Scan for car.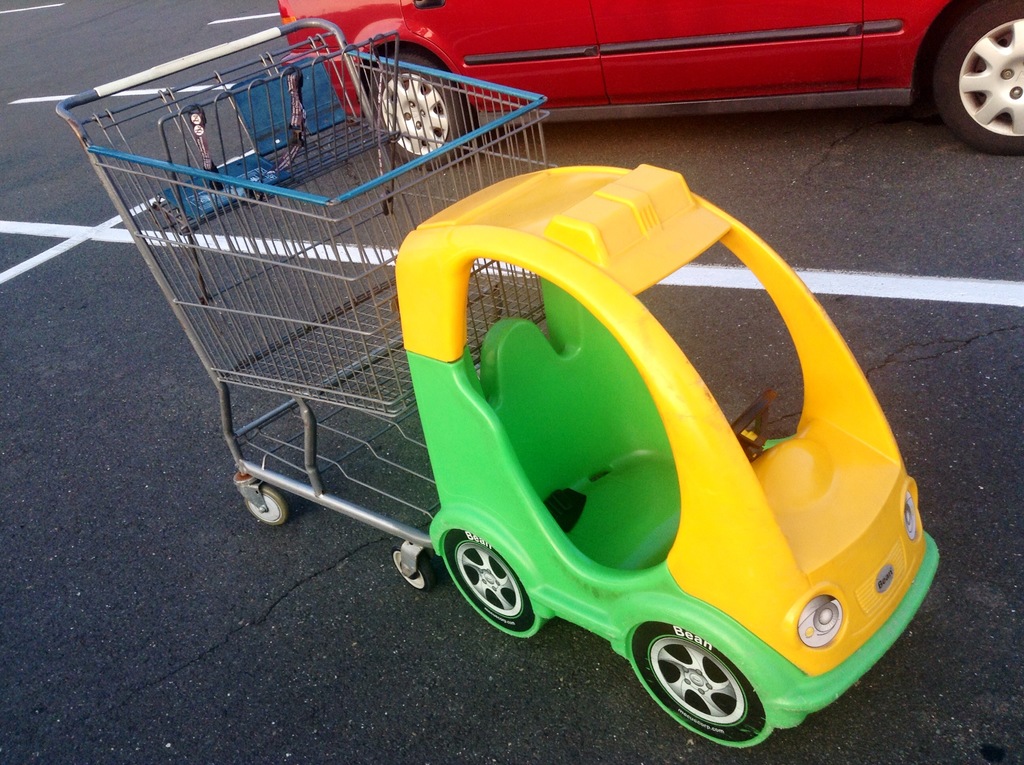
Scan result: x1=274, y1=0, x2=1023, y2=160.
